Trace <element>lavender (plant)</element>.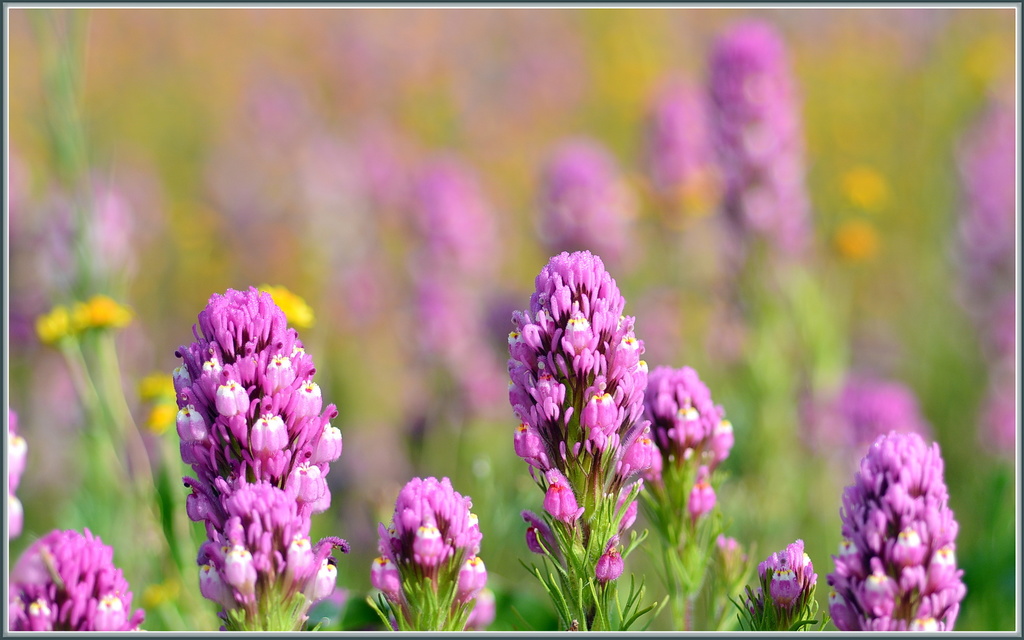
Traced to detection(4, 529, 141, 639).
